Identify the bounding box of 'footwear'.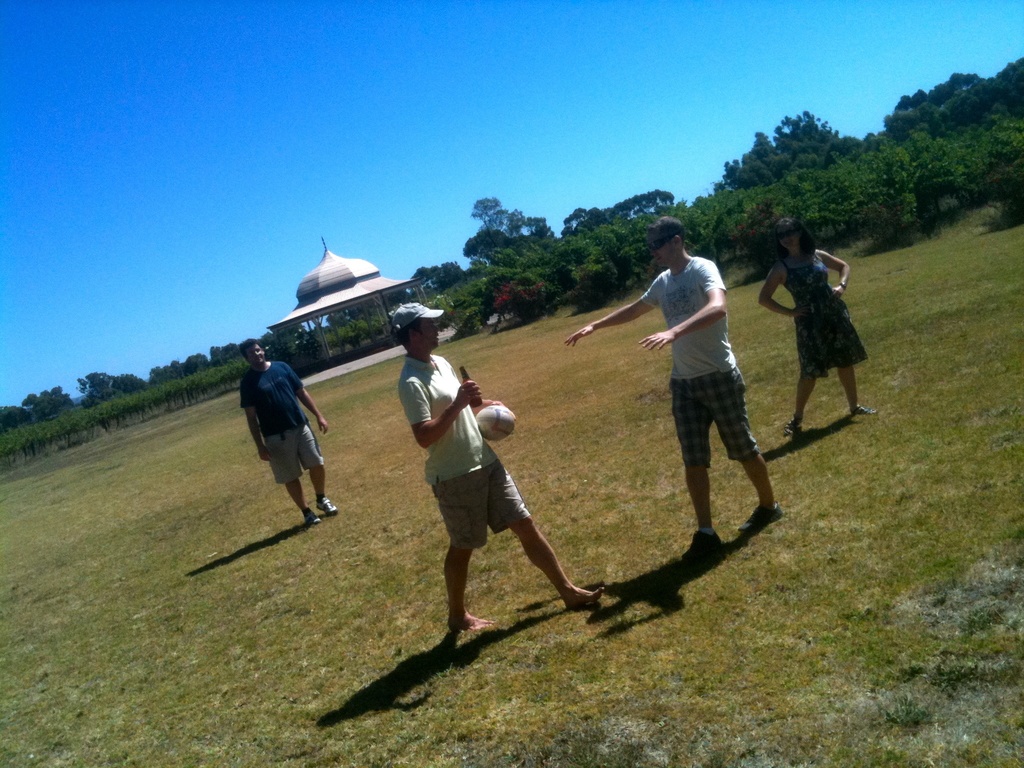
box(314, 493, 339, 516).
